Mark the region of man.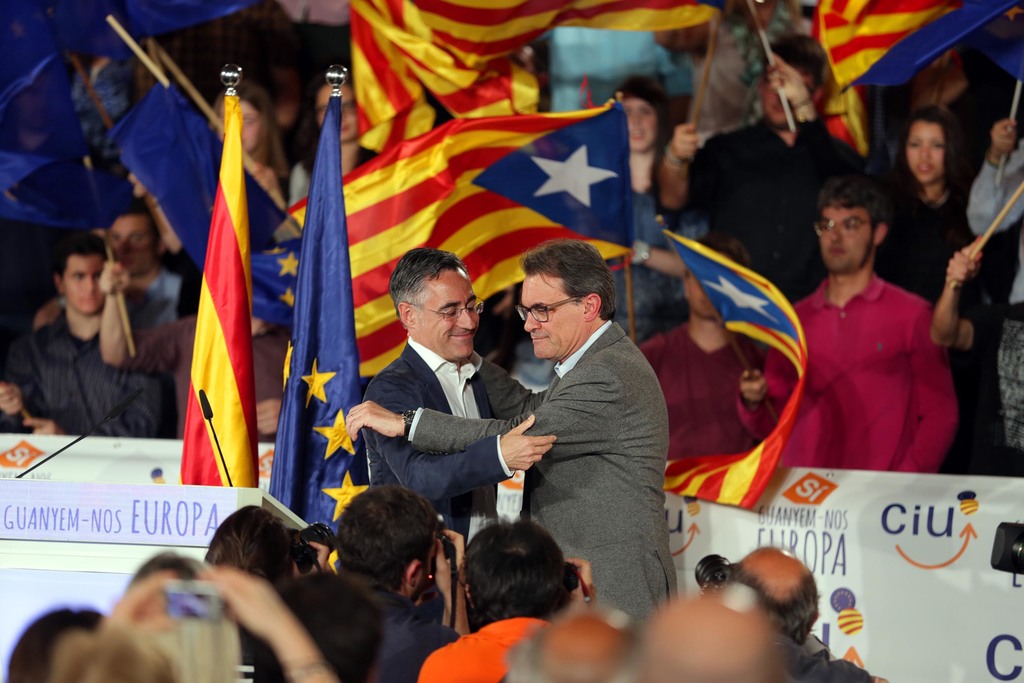
Region: locate(305, 483, 467, 682).
